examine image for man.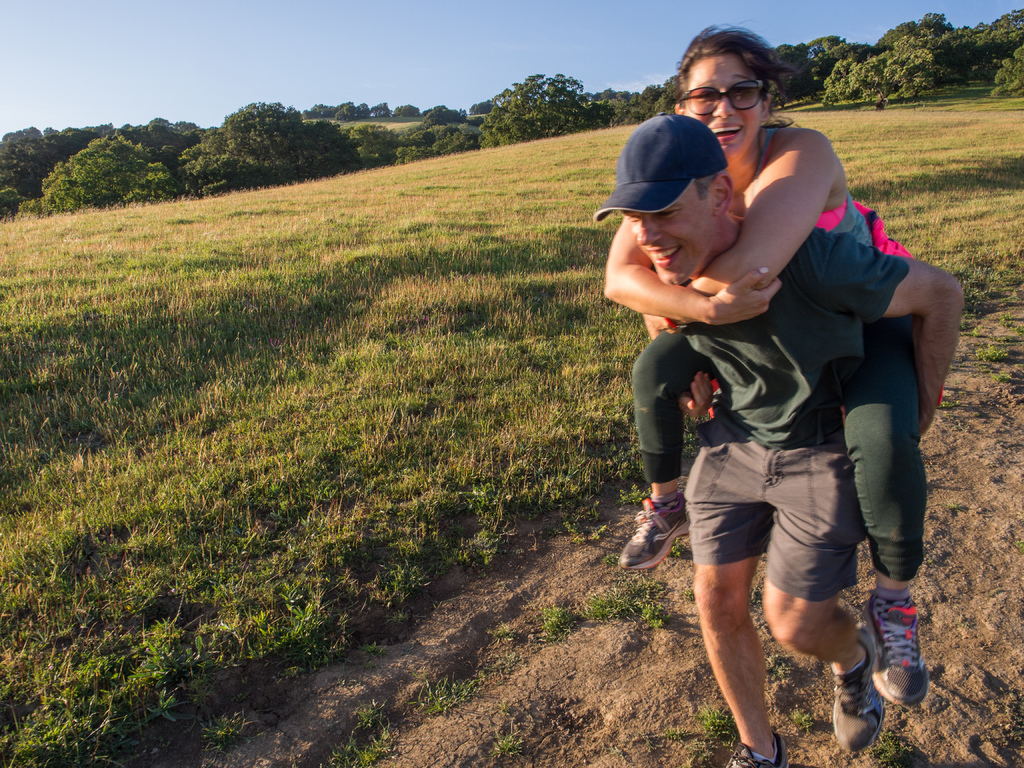
Examination result: (634,209,928,751).
